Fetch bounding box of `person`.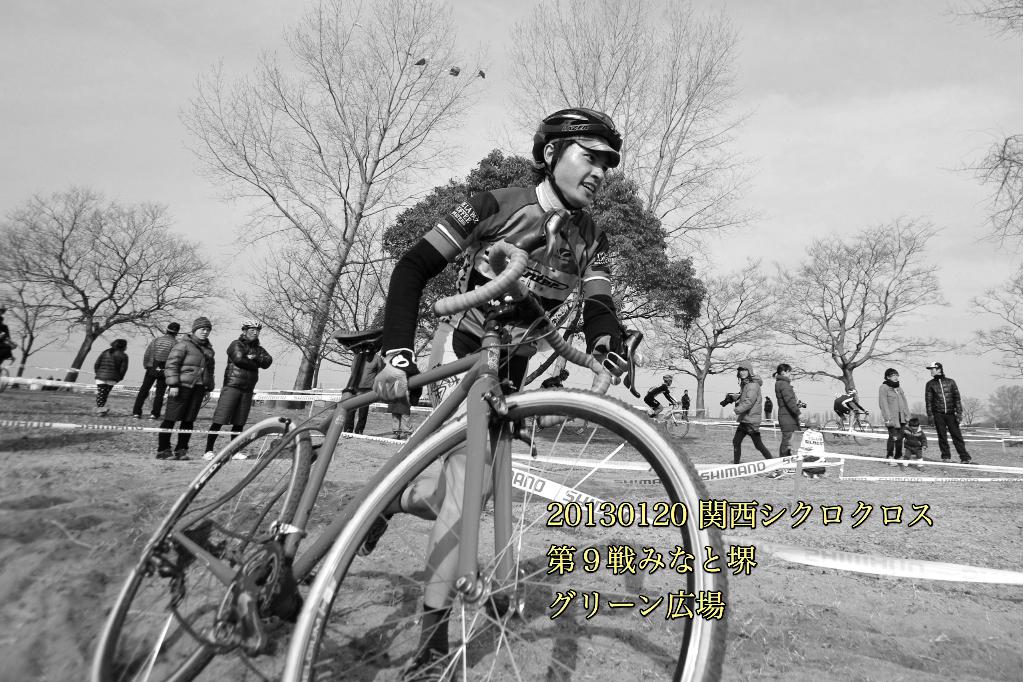
Bbox: [212, 316, 262, 442].
